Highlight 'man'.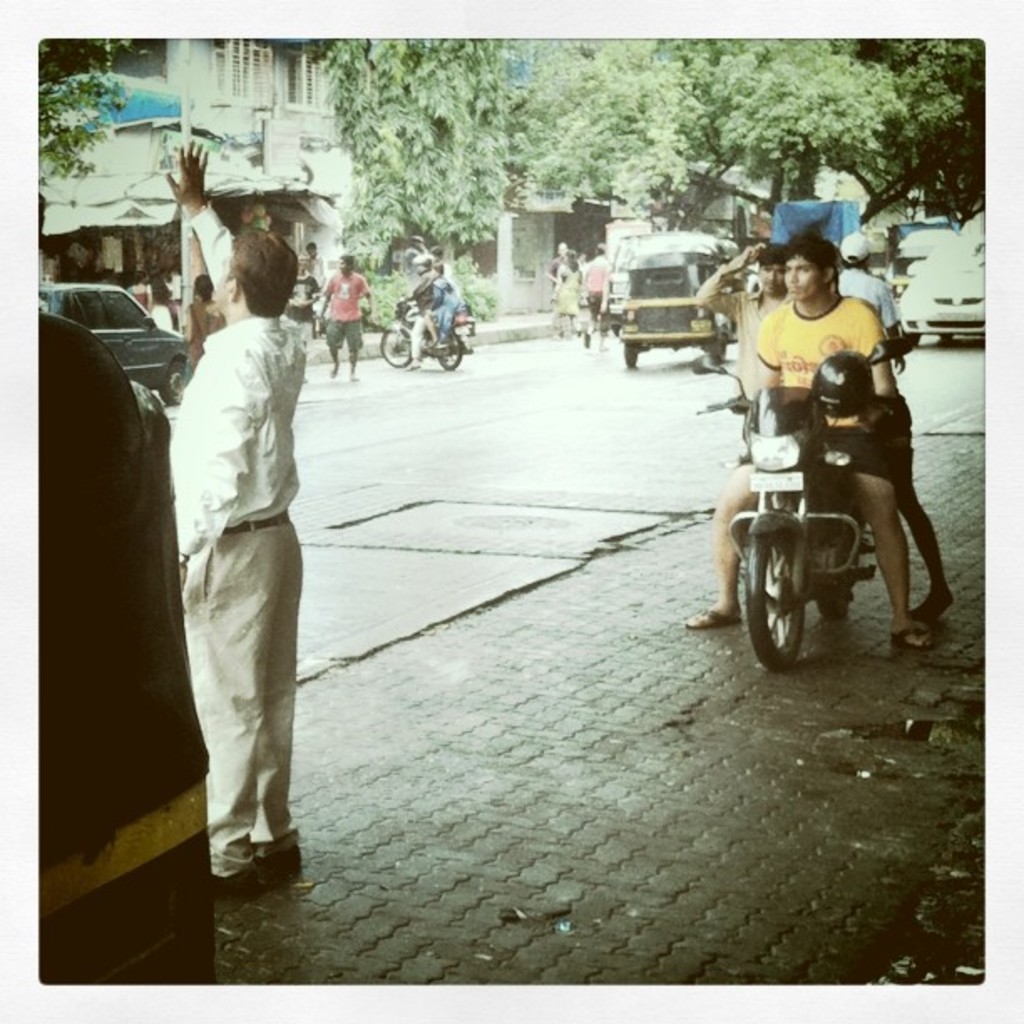
Highlighted region: (325,251,373,373).
